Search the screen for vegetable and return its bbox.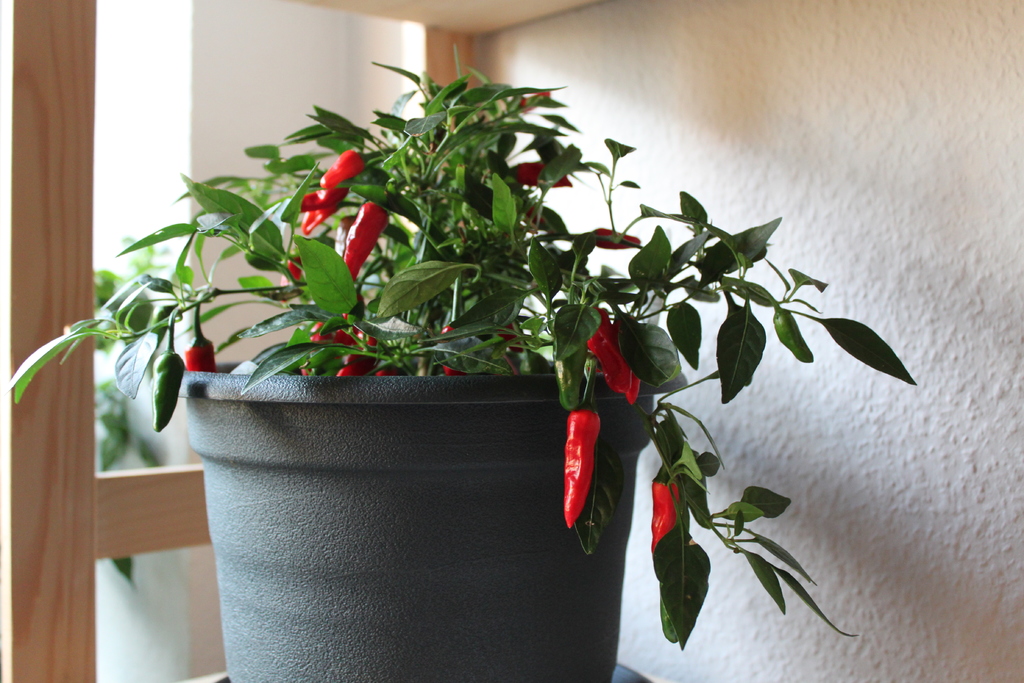
Found: crop(342, 193, 390, 273).
